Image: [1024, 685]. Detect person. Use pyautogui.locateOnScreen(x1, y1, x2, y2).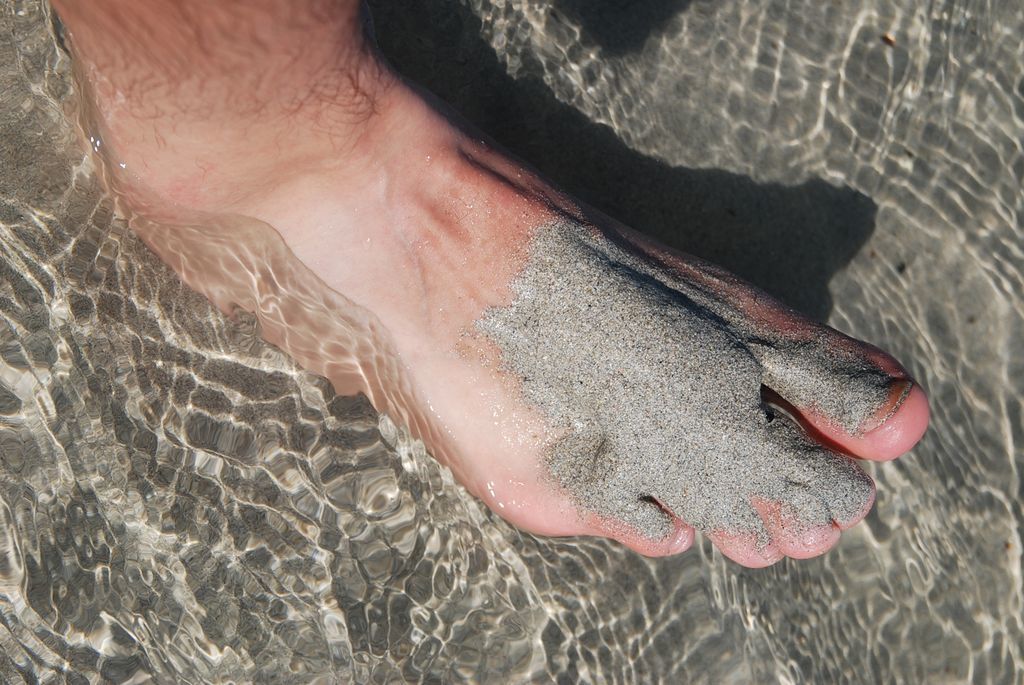
pyautogui.locateOnScreen(41, 0, 940, 576).
